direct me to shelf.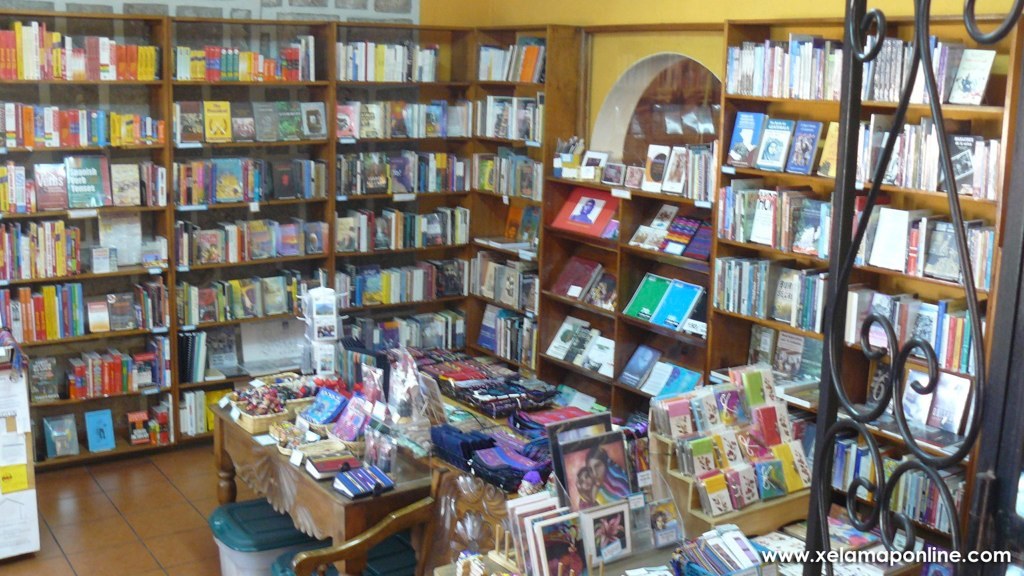
Direction: <box>711,96,840,176</box>.
